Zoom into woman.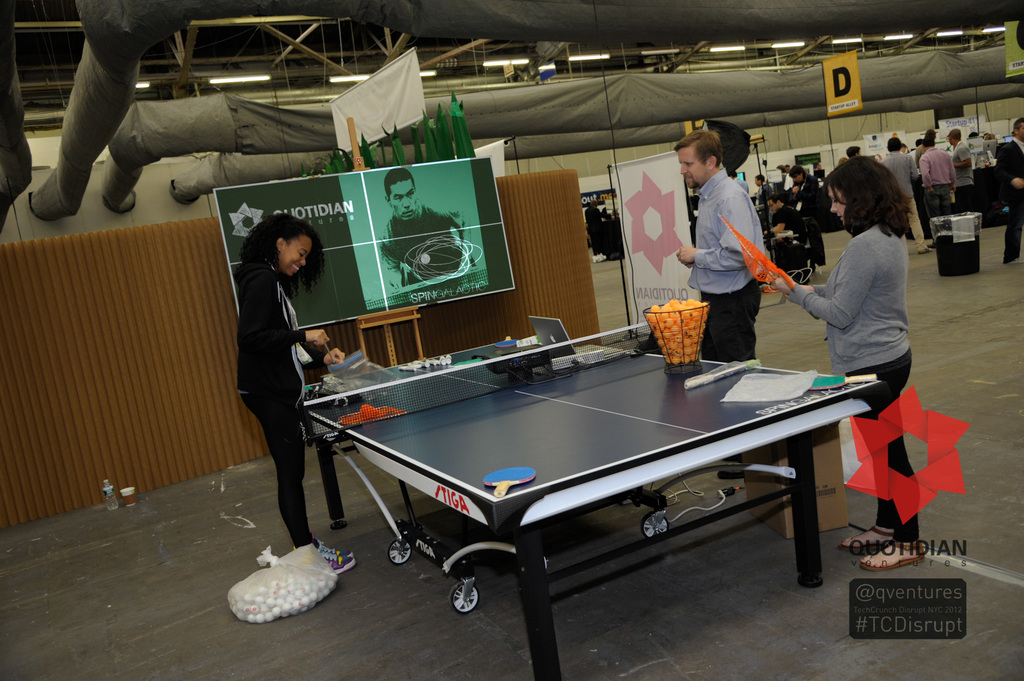
Zoom target: bbox(232, 217, 342, 576).
